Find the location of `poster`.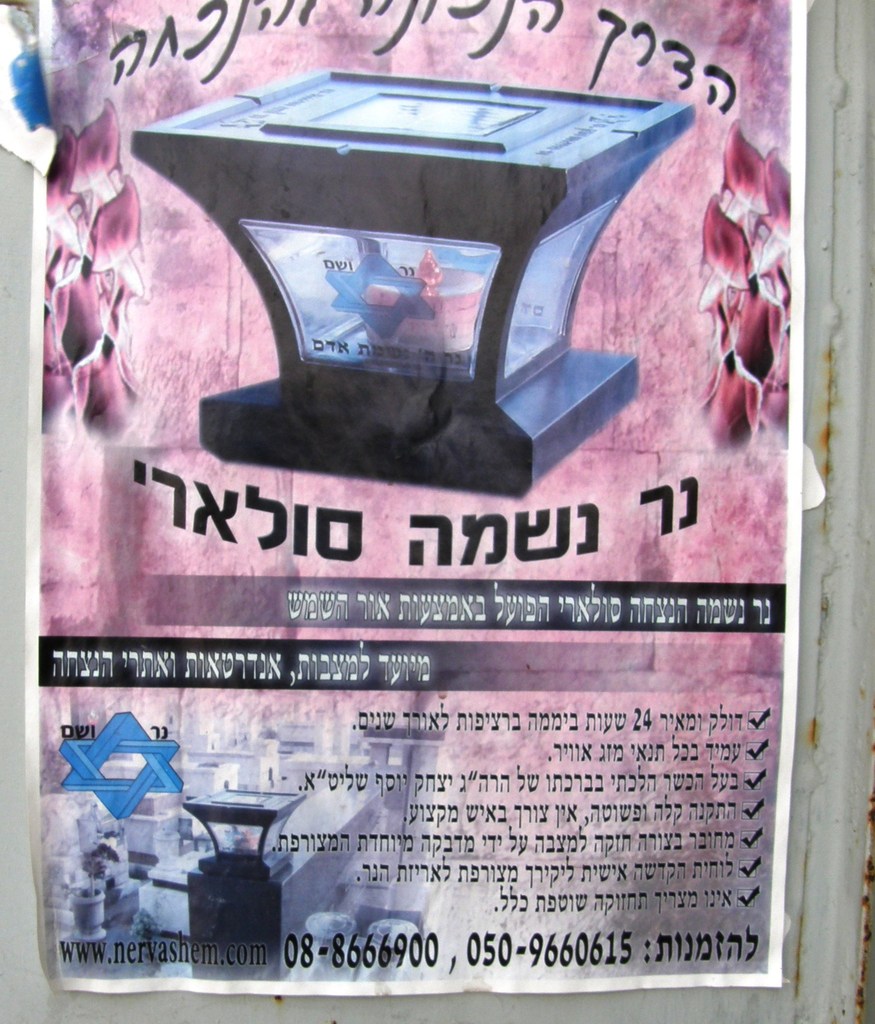
Location: 20 0 812 1000.
